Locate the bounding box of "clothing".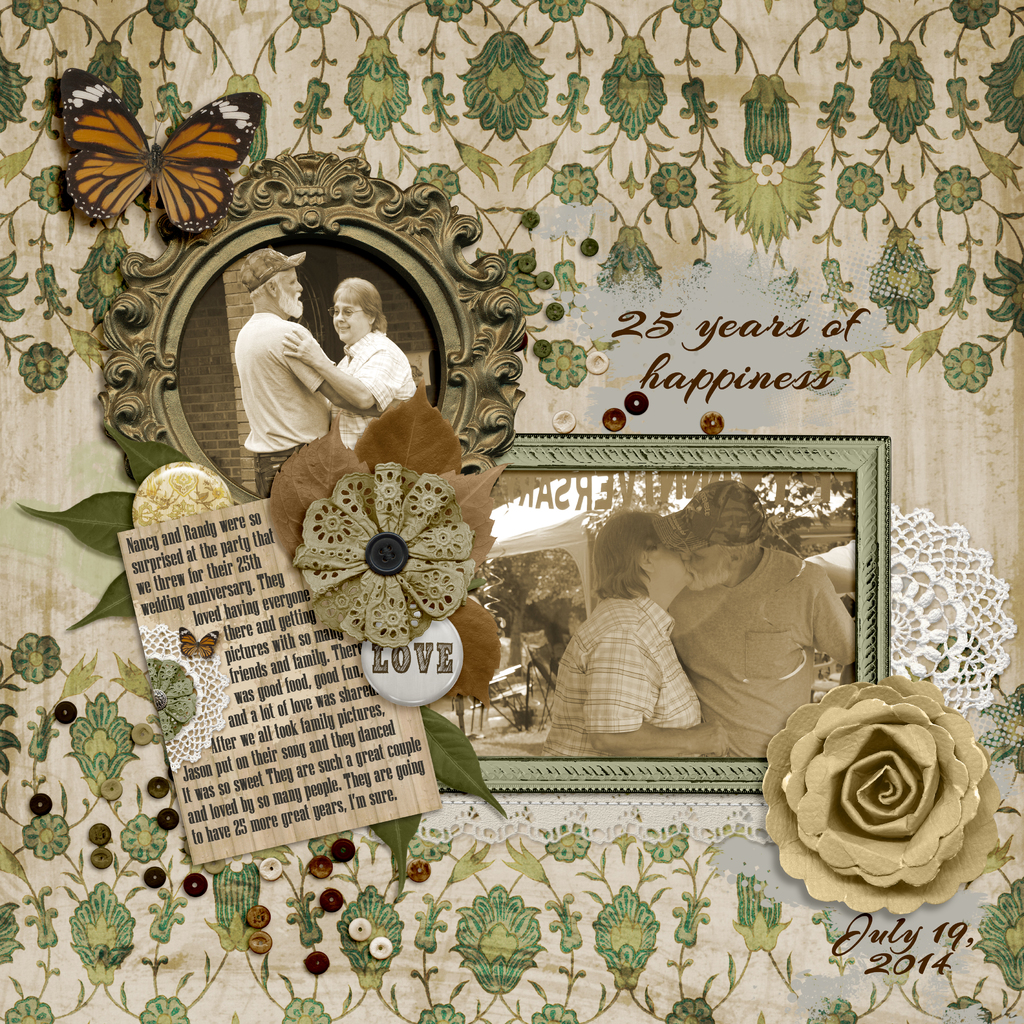
Bounding box: BBox(669, 526, 863, 783).
